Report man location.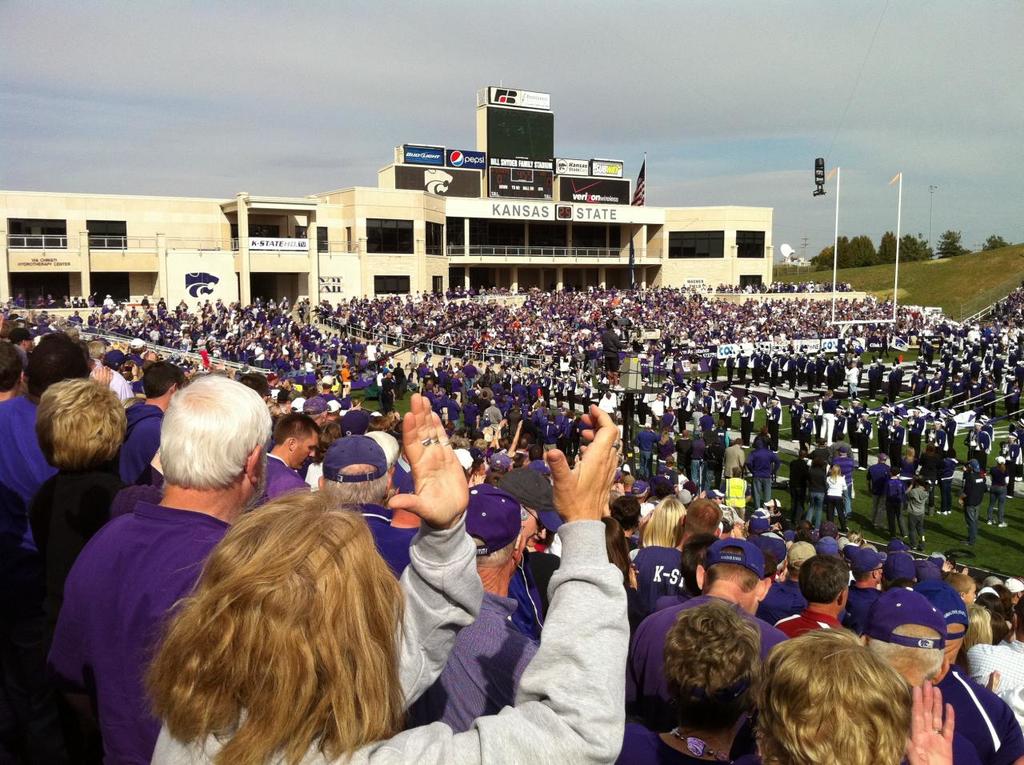
Report: 828, 434, 858, 500.
